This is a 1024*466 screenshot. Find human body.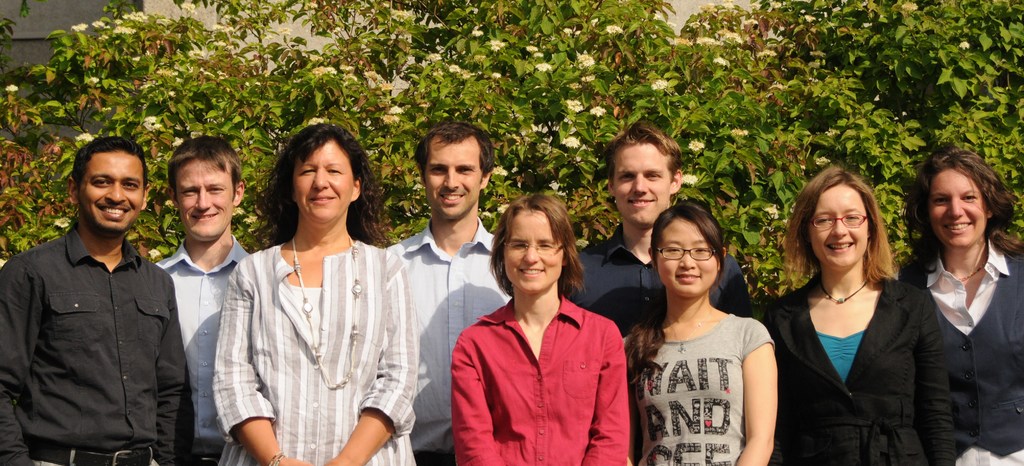
Bounding box: [224, 143, 394, 465].
